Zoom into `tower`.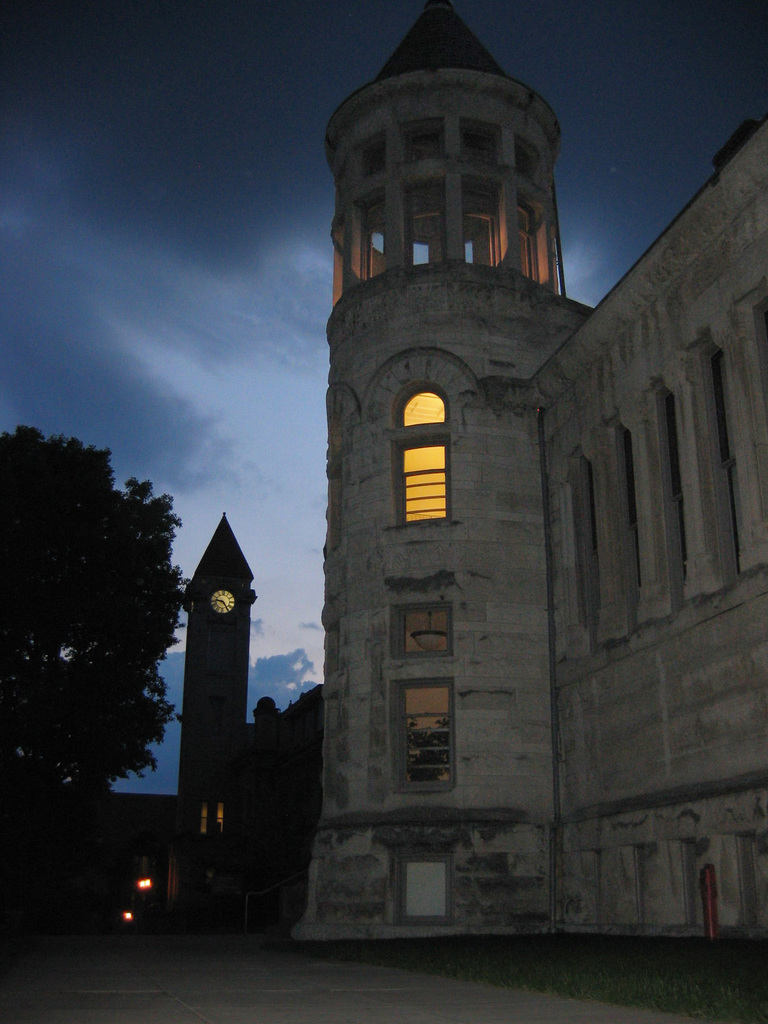
Zoom target: 186, 509, 254, 820.
